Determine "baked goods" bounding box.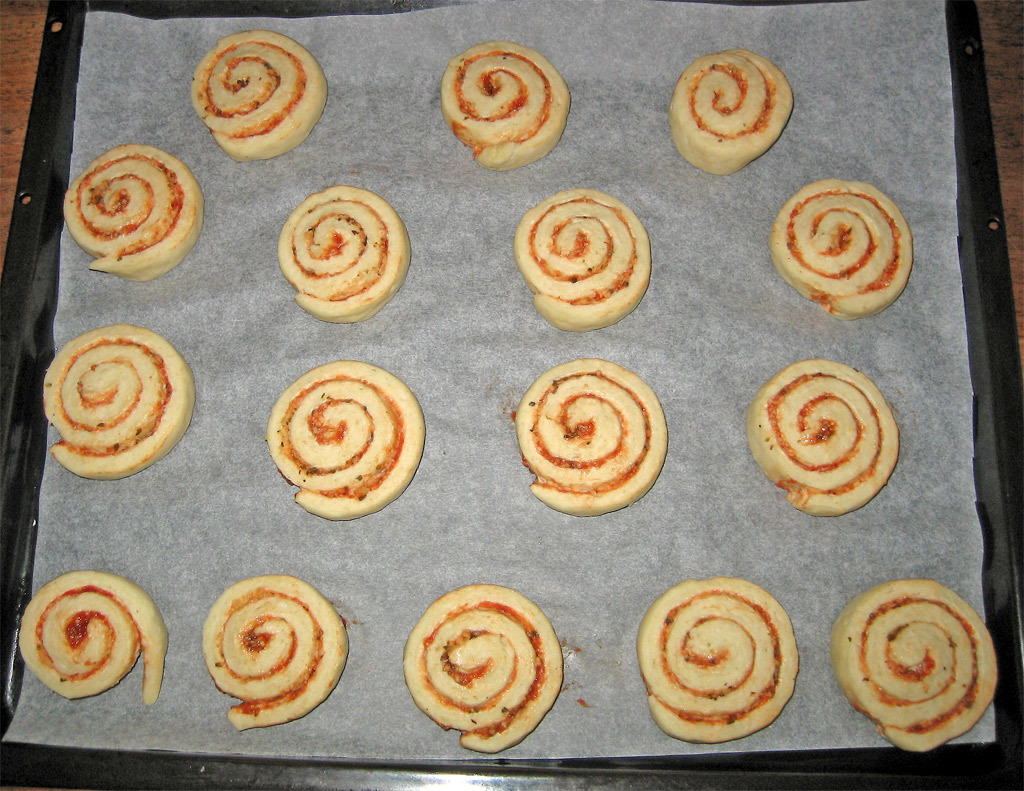
Determined: detection(201, 575, 351, 730).
